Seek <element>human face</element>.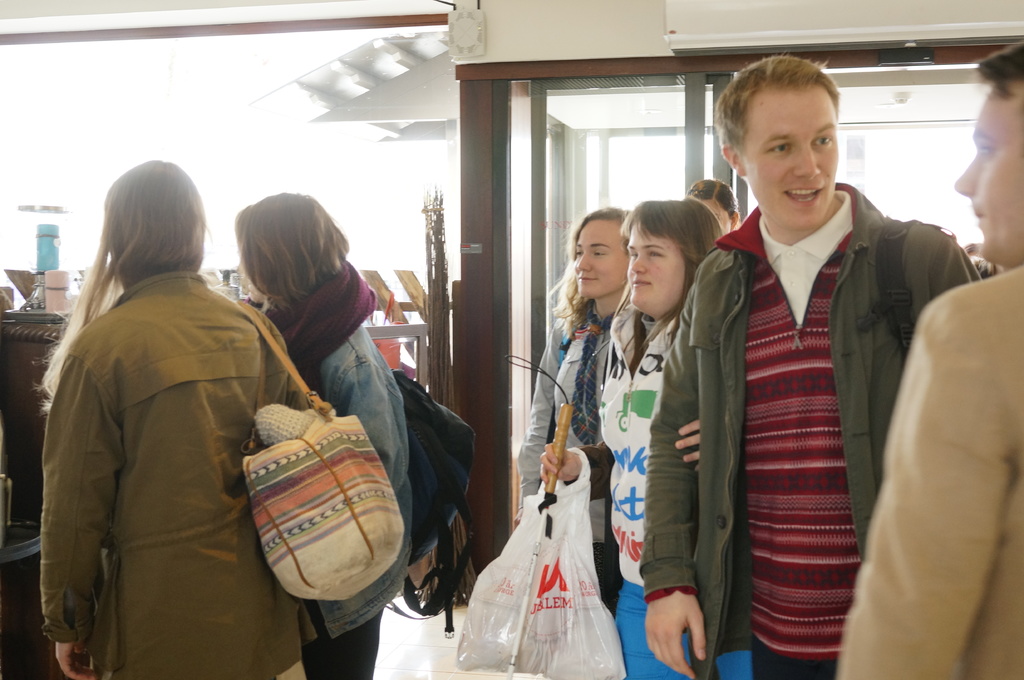
957, 81, 1022, 263.
